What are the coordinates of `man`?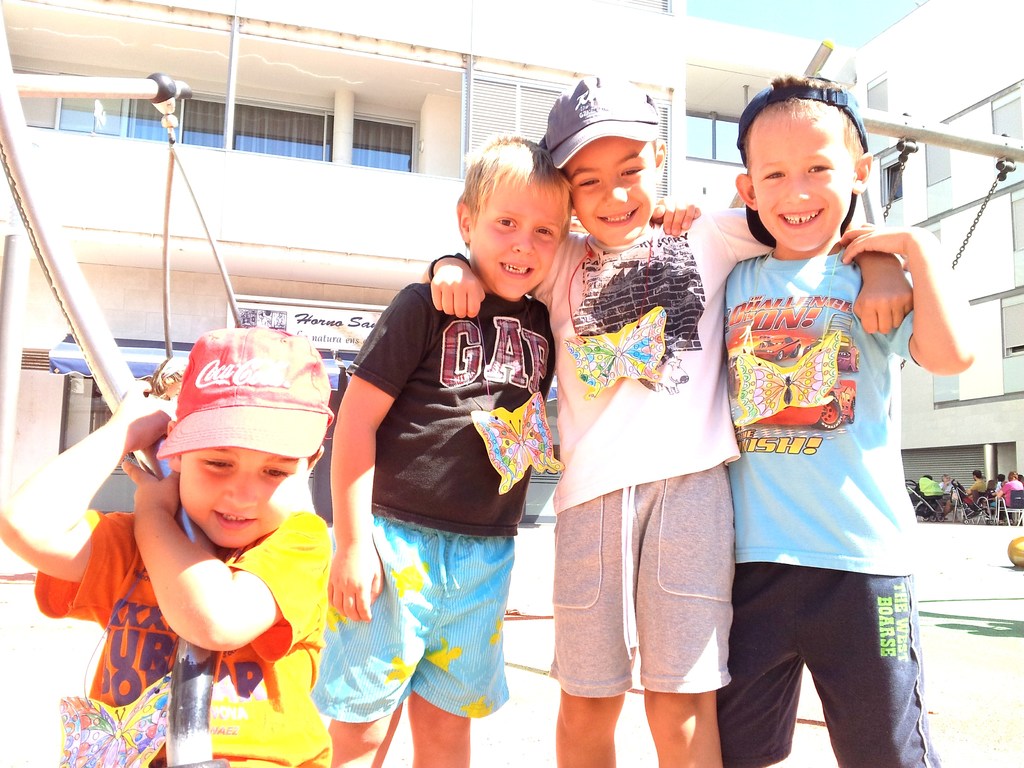
locate(964, 469, 984, 516).
